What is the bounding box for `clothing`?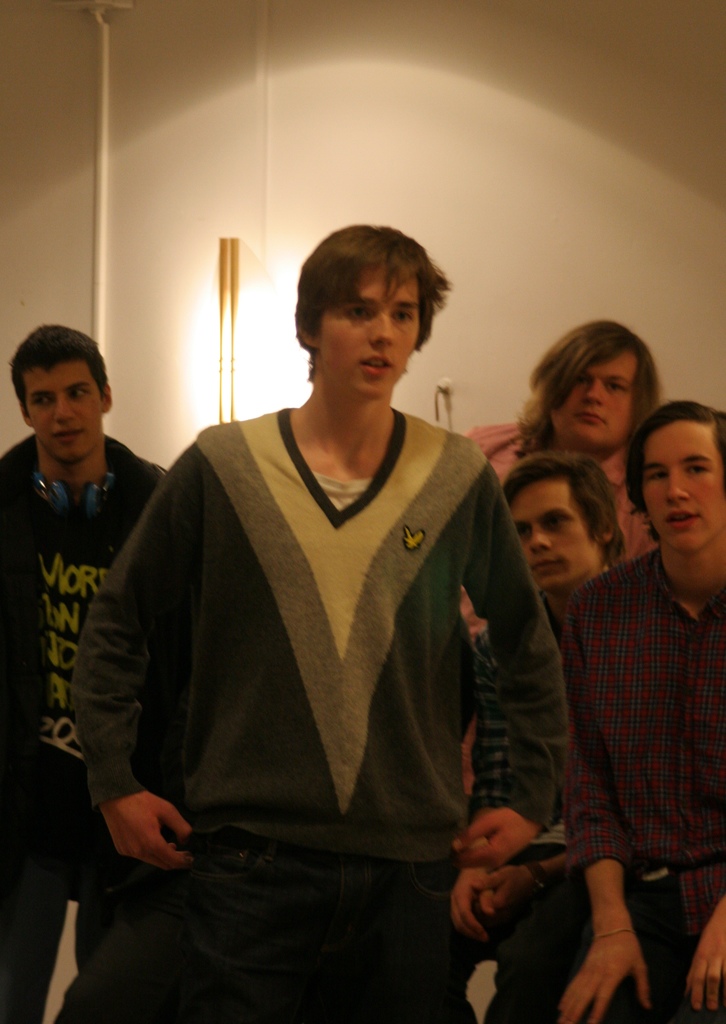
crop(470, 603, 565, 1021).
